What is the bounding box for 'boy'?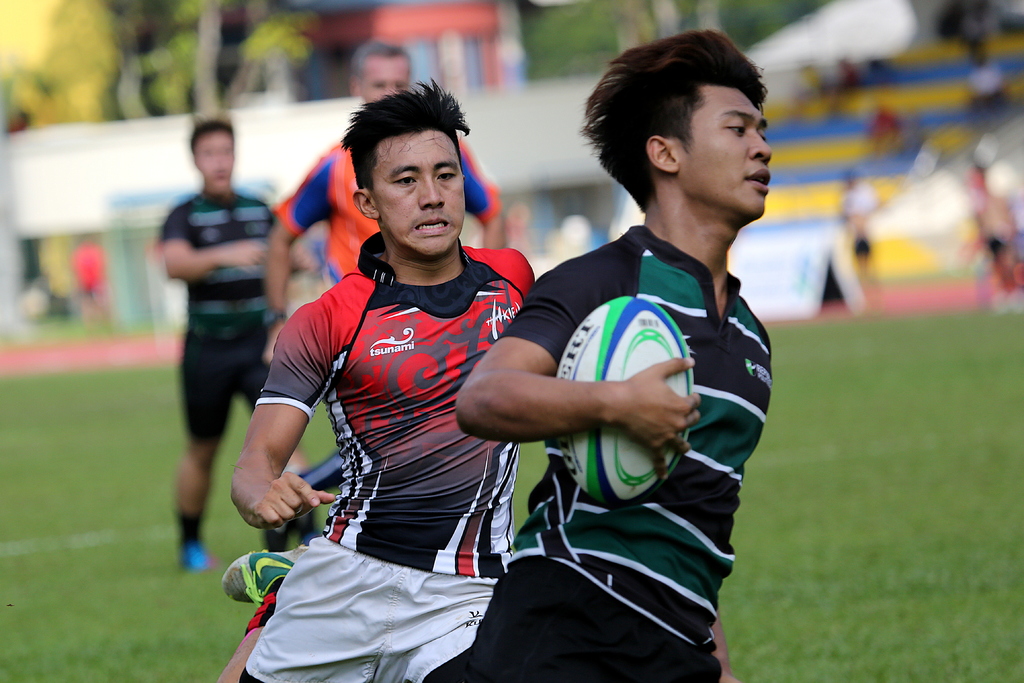
(960,162,1023,315).
